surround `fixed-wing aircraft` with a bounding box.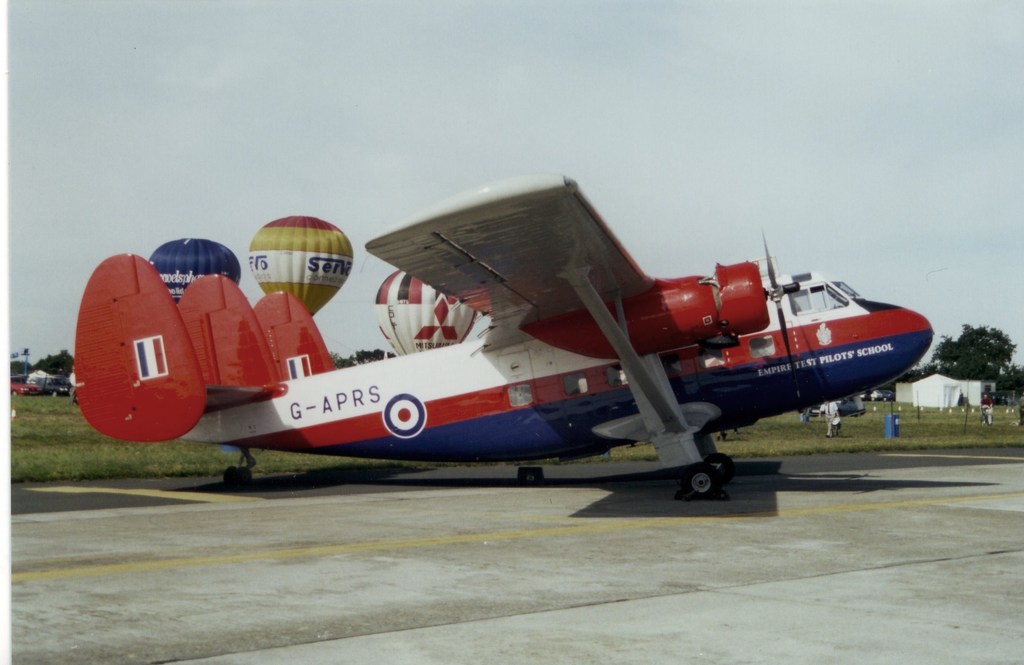
<region>70, 174, 933, 504</region>.
